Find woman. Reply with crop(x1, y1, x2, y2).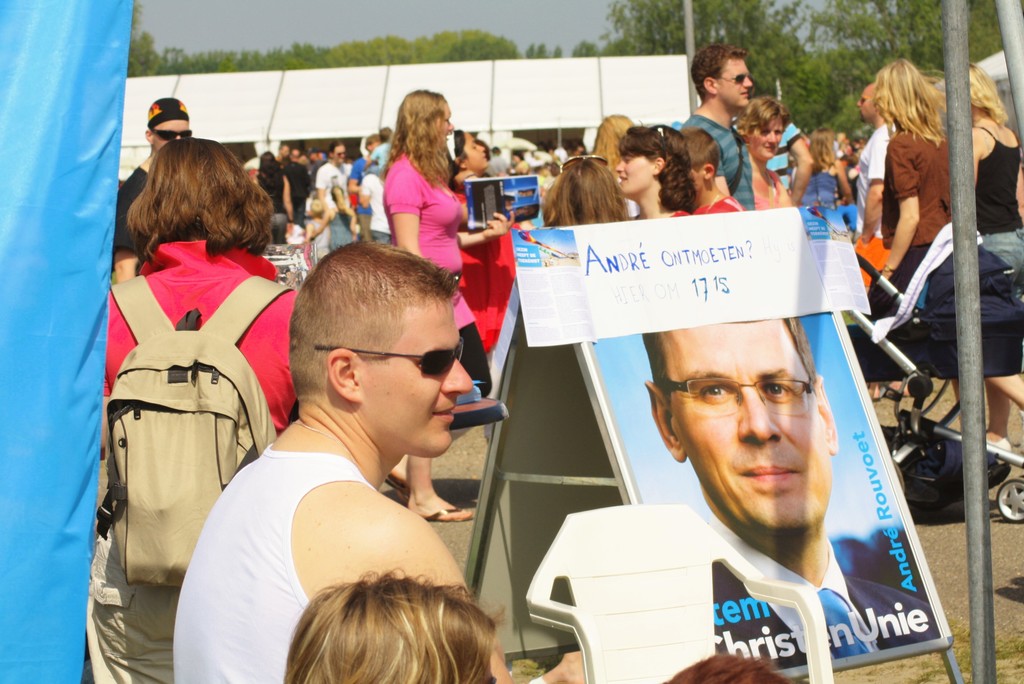
crop(255, 151, 292, 222).
